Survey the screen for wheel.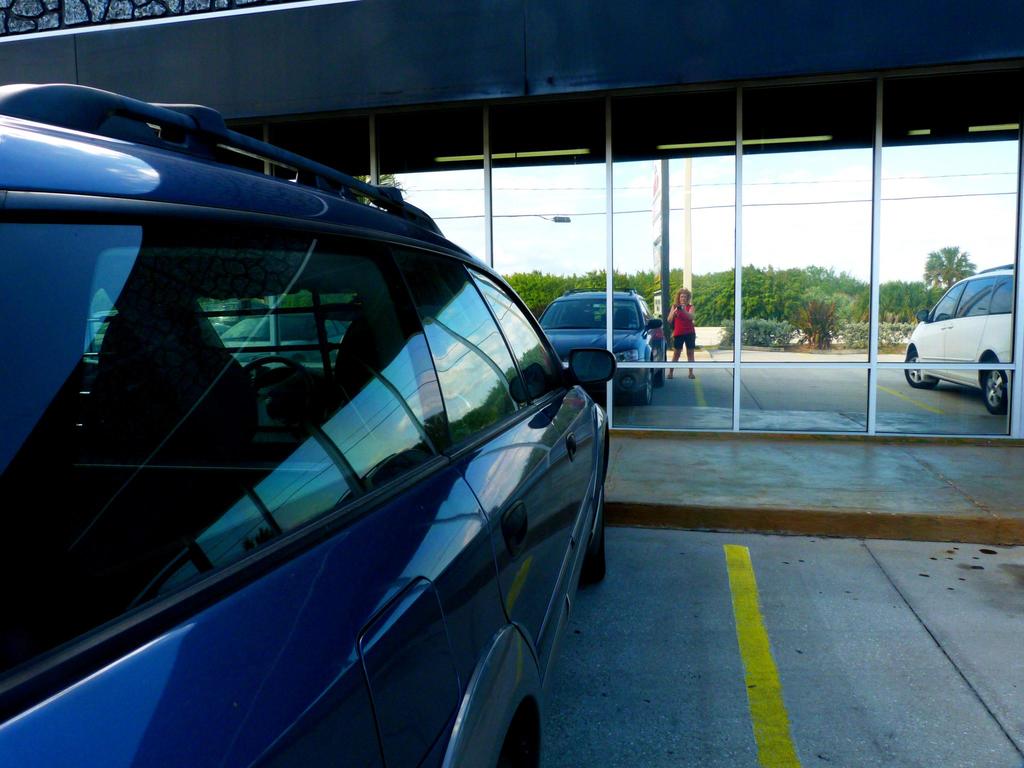
Survey found: 580, 511, 606, 586.
